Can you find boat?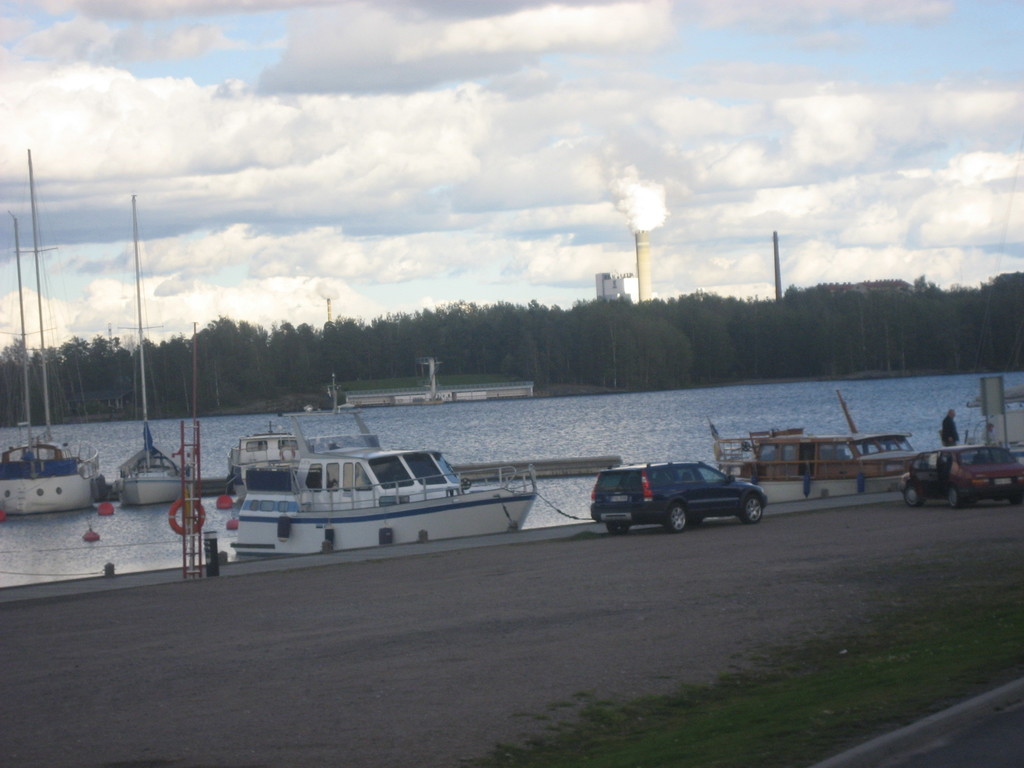
Yes, bounding box: detection(111, 196, 226, 508).
